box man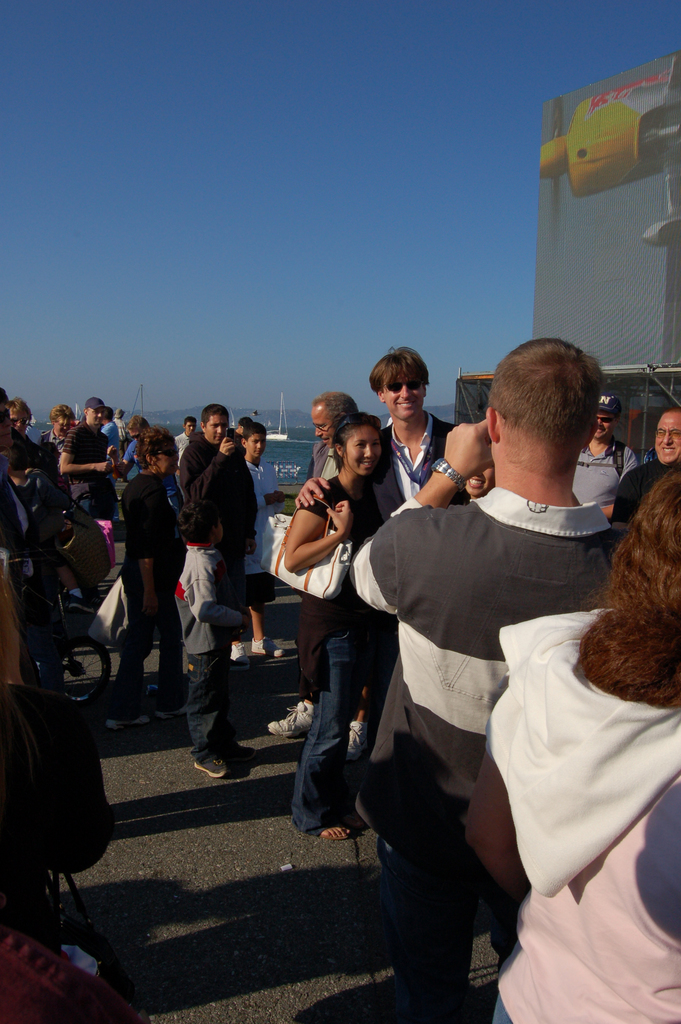
<region>309, 390, 361, 481</region>
